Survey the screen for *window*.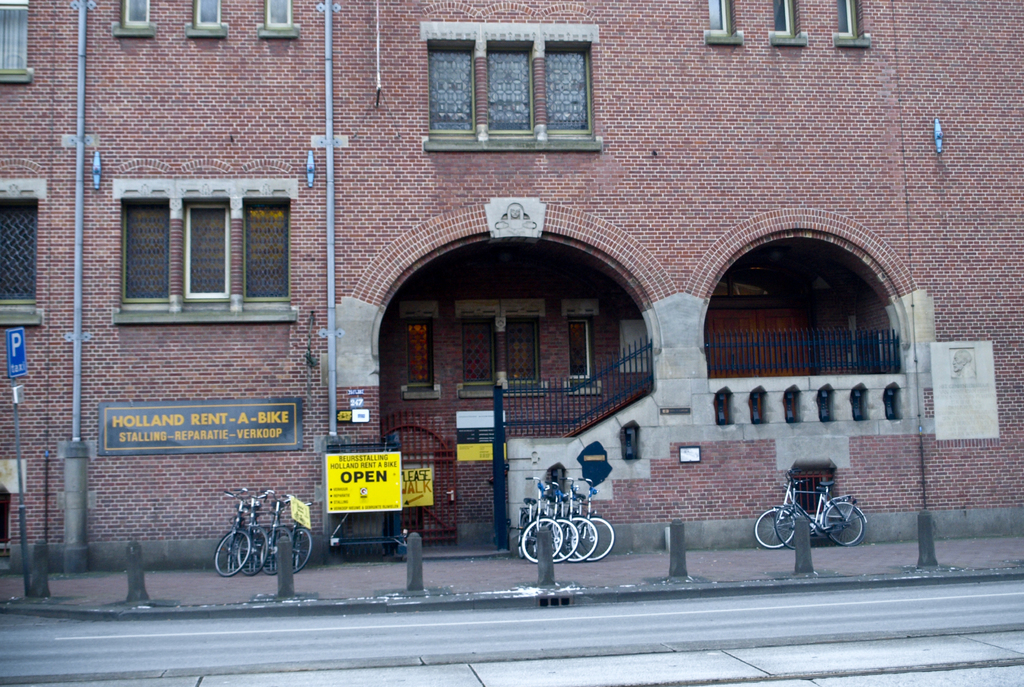
Survey found: <bbox>433, 47, 593, 134</bbox>.
